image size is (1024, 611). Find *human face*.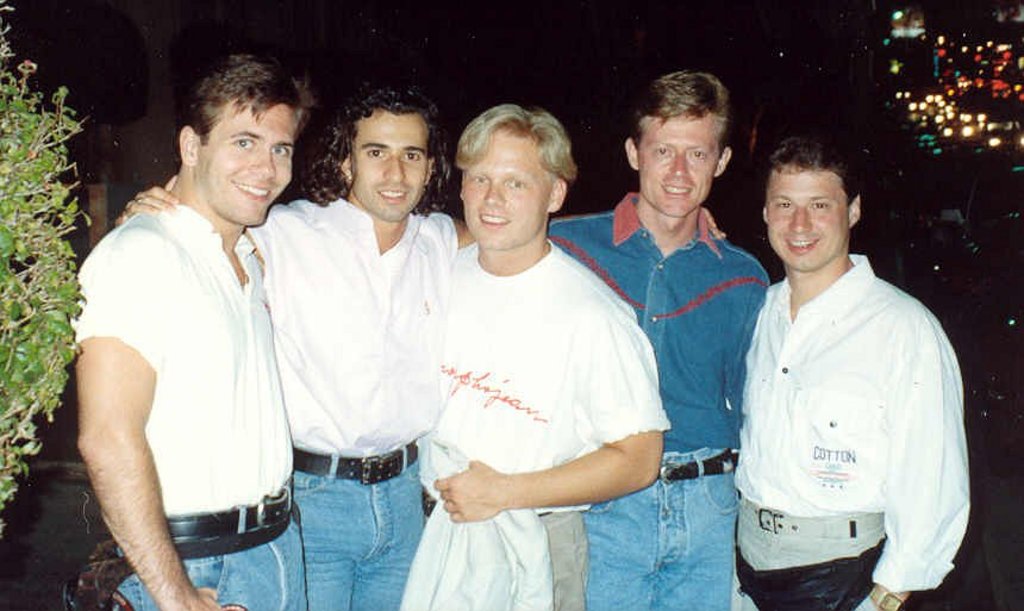
(x1=350, y1=105, x2=429, y2=225).
